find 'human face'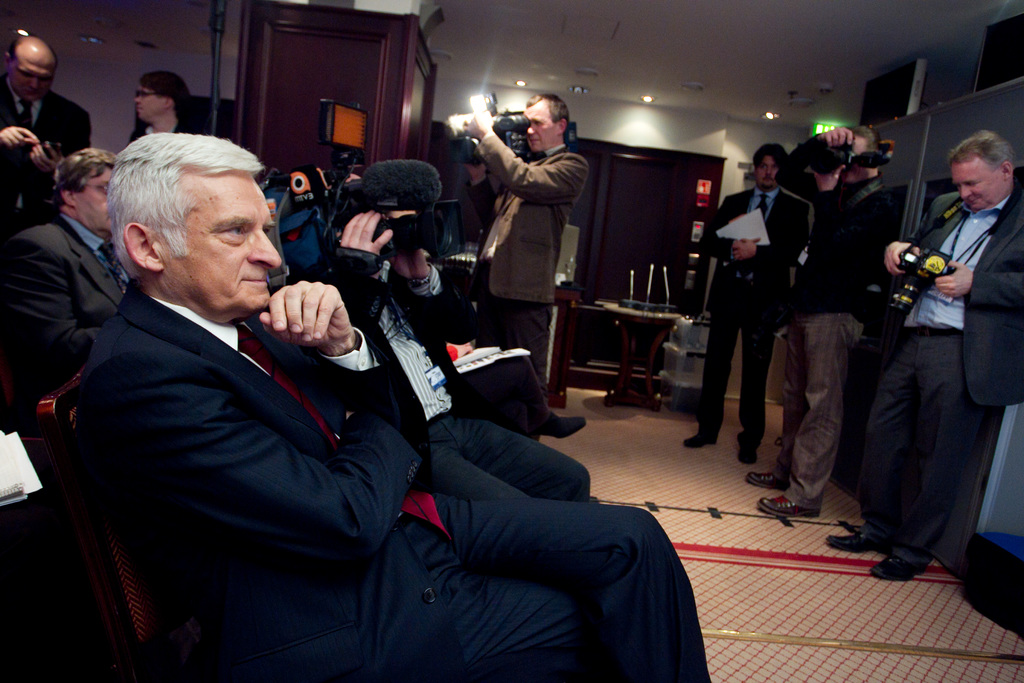
l=10, t=67, r=54, b=104
